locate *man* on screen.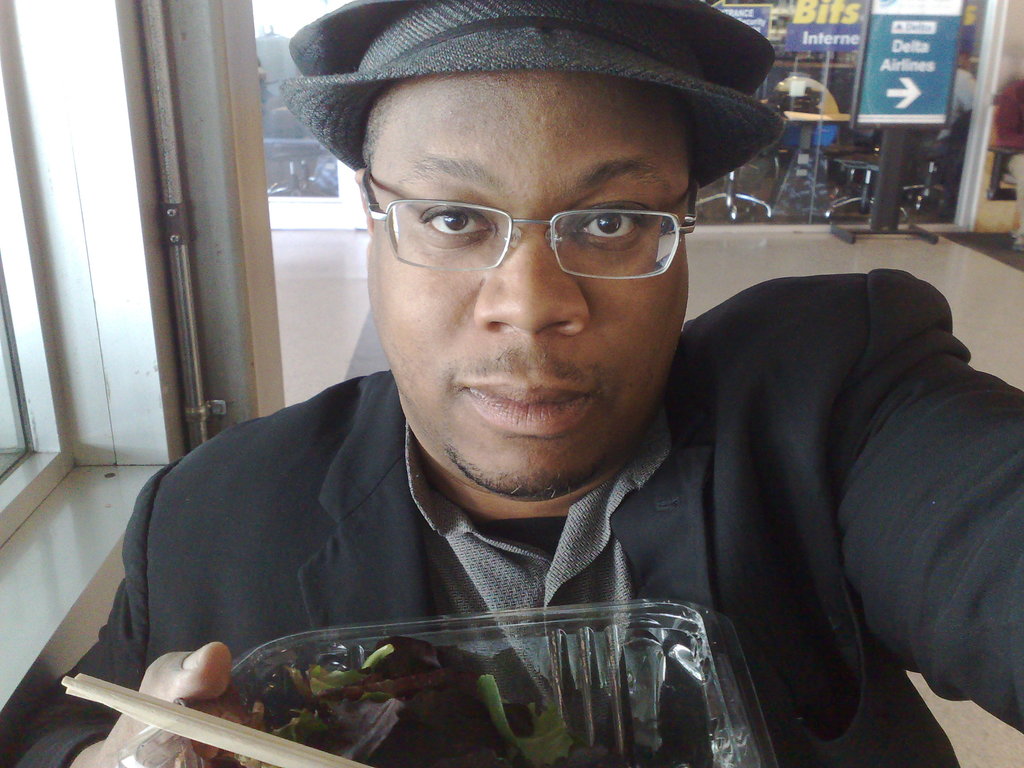
On screen at Rect(0, 0, 1023, 767).
